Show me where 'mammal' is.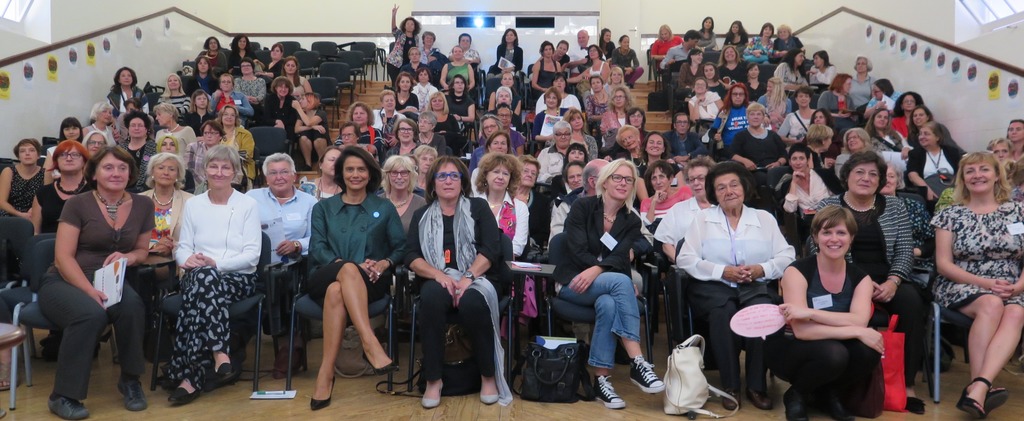
'mammal' is at 0, 137, 44, 282.
